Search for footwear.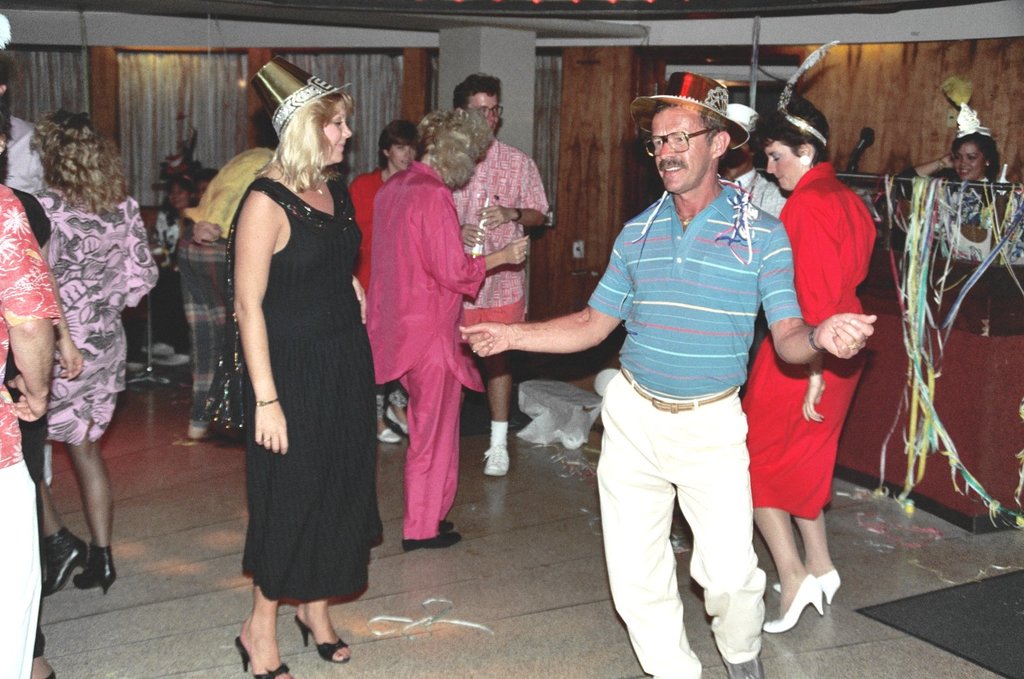
Found at (left=294, top=611, right=346, bottom=665).
